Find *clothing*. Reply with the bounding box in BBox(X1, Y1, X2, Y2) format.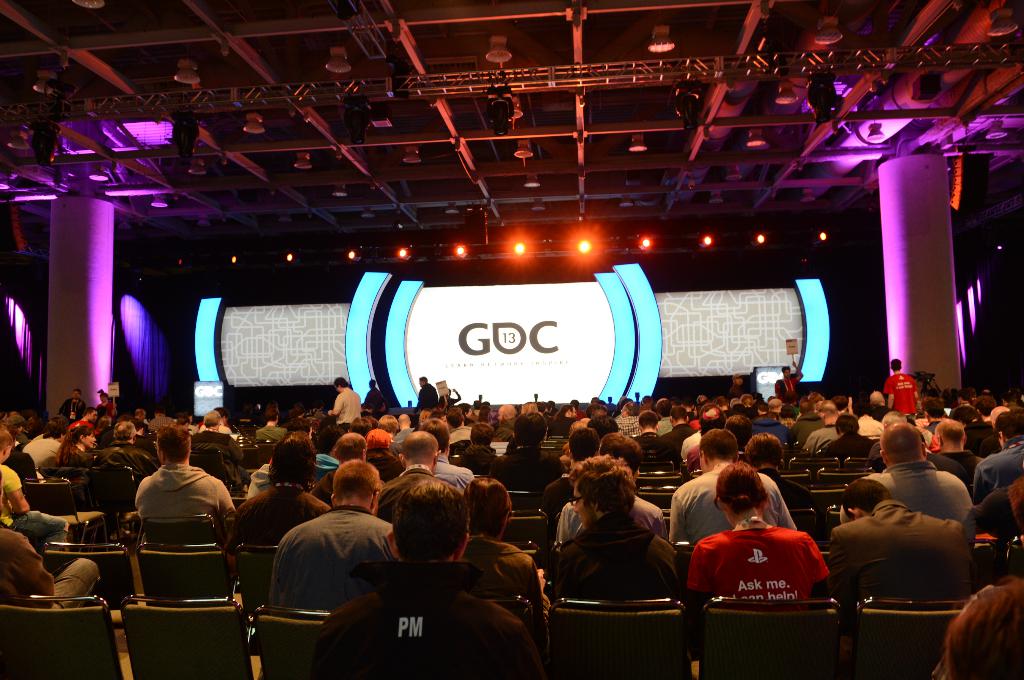
BBox(696, 513, 845, 621).
